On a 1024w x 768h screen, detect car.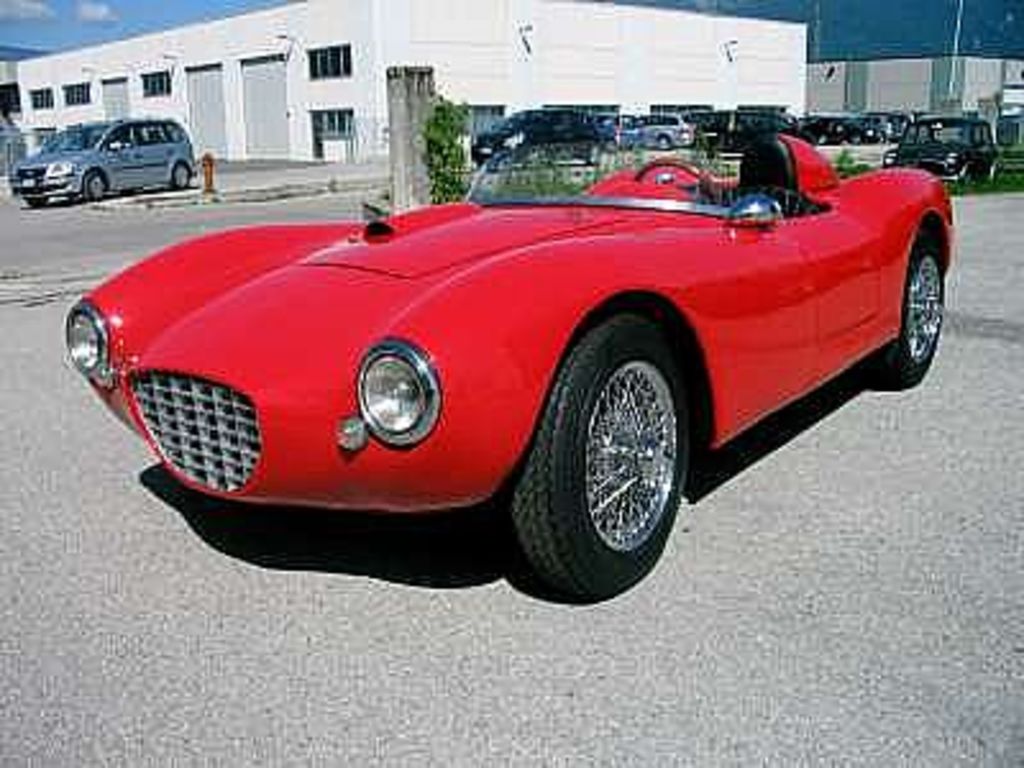
l=31, t=141, r=955, b=584.
